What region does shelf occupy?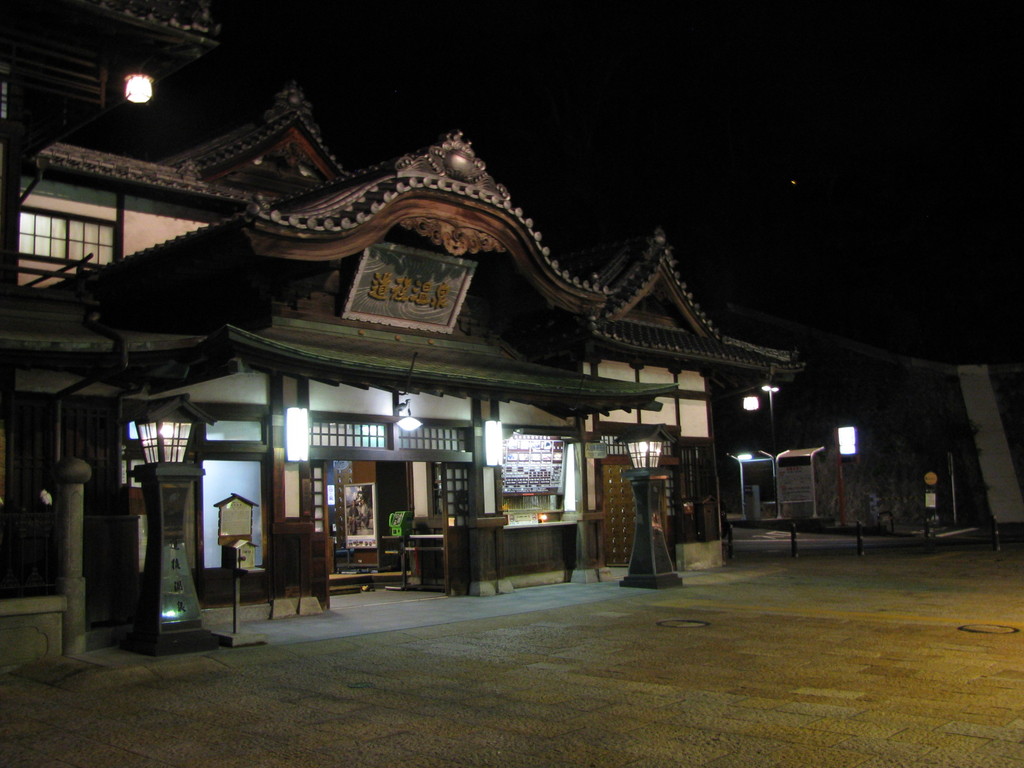
bbox(500, 495, 559, 518).
